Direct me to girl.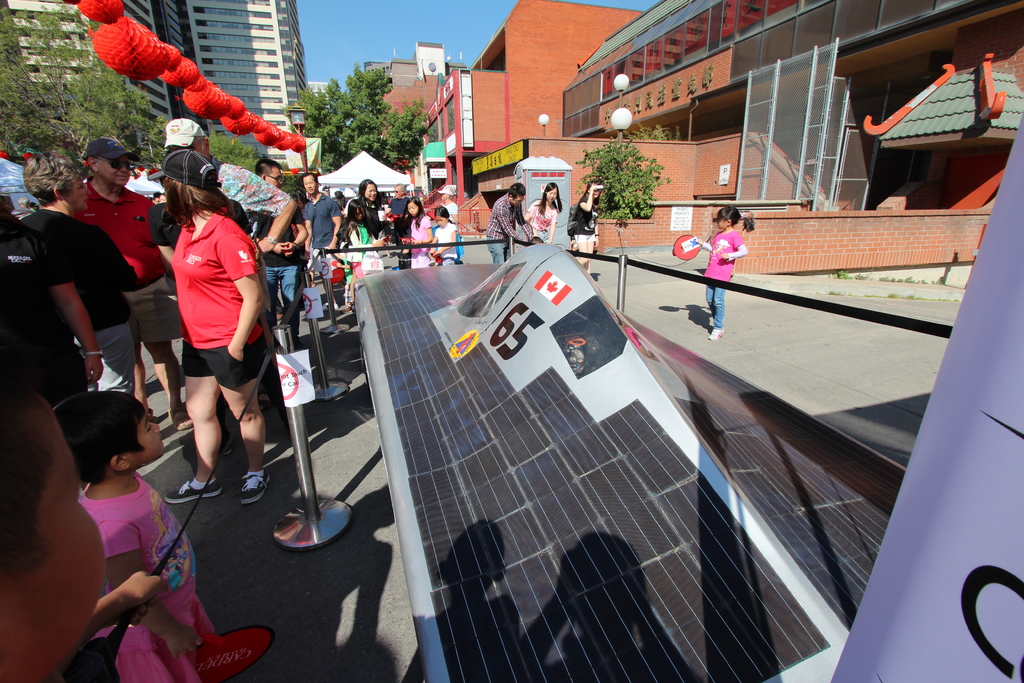
Direction: [404,195,432,268].
